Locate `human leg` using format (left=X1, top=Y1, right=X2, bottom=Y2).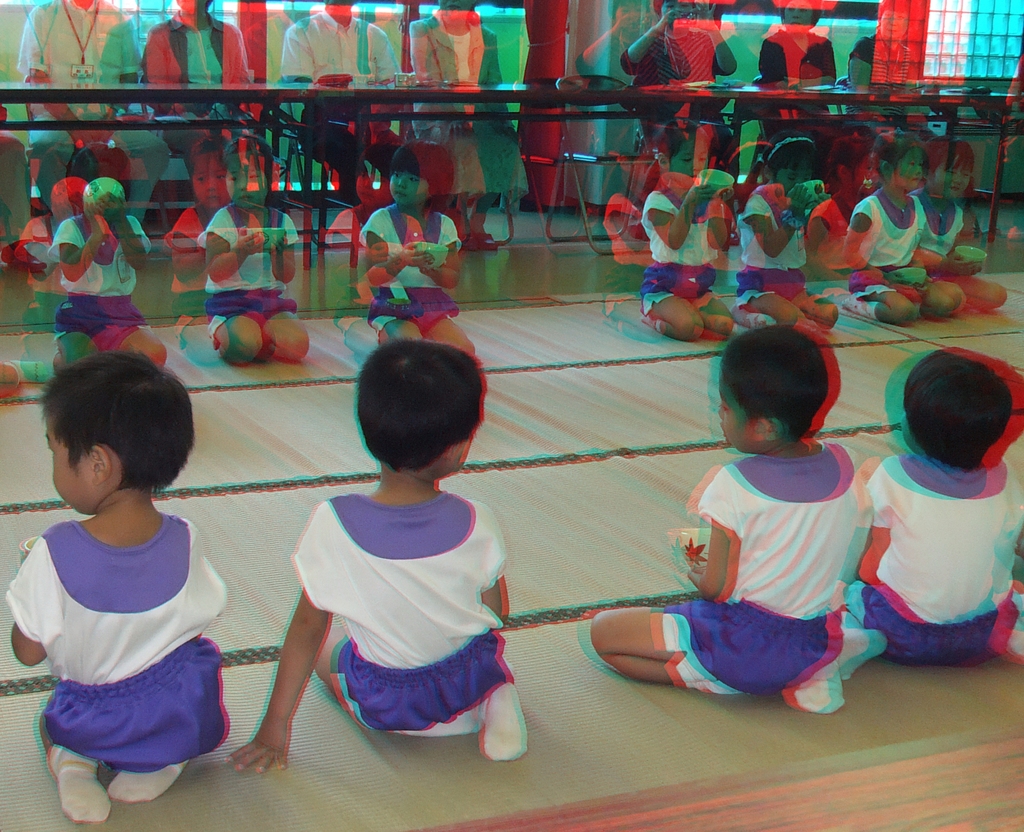
(left=913, top=276, right=968, bottom=321).
